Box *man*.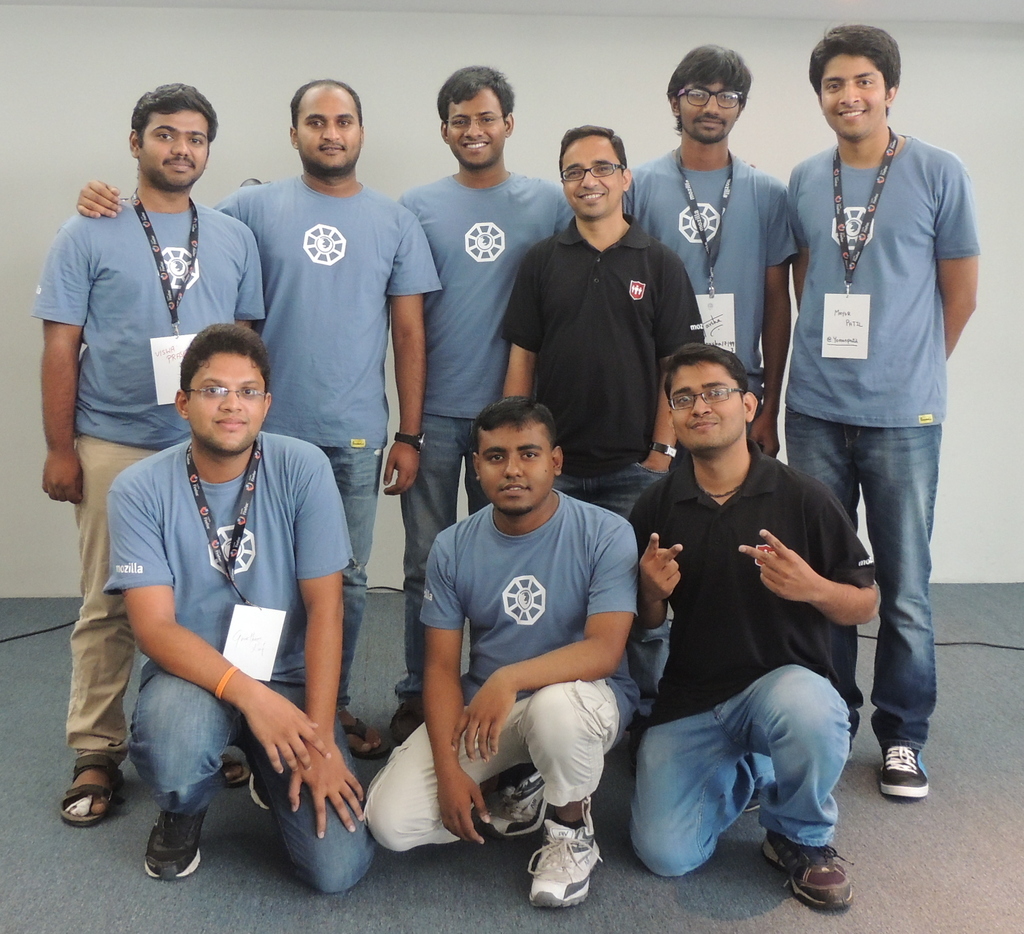
select_region(363, 392, 675, 933).
